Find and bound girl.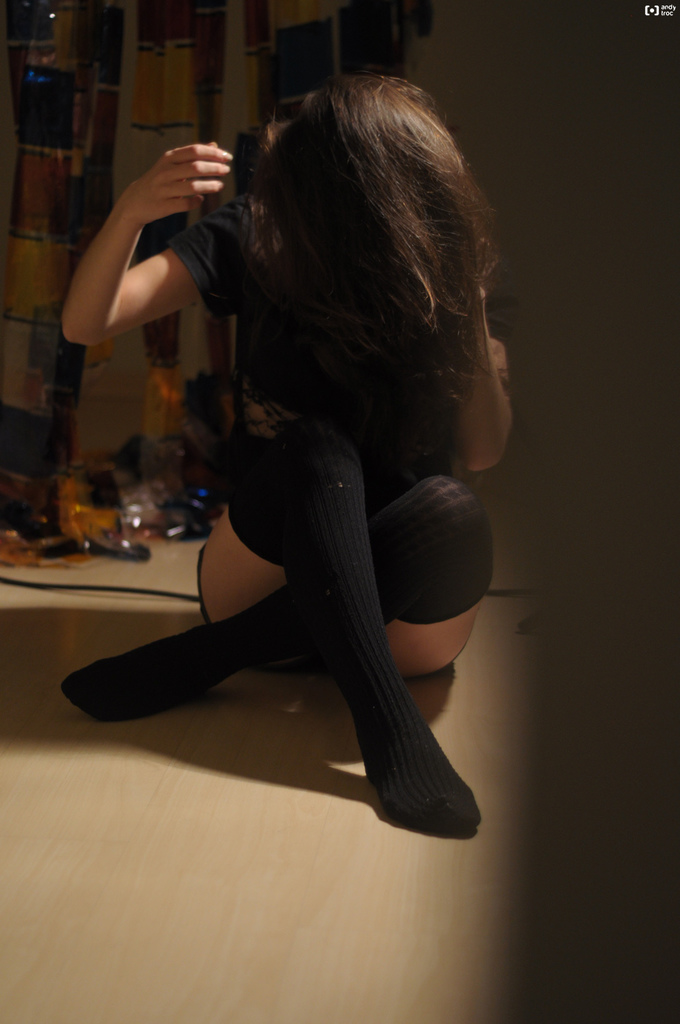
Bound: bbox(56, 78, 512, 840).
